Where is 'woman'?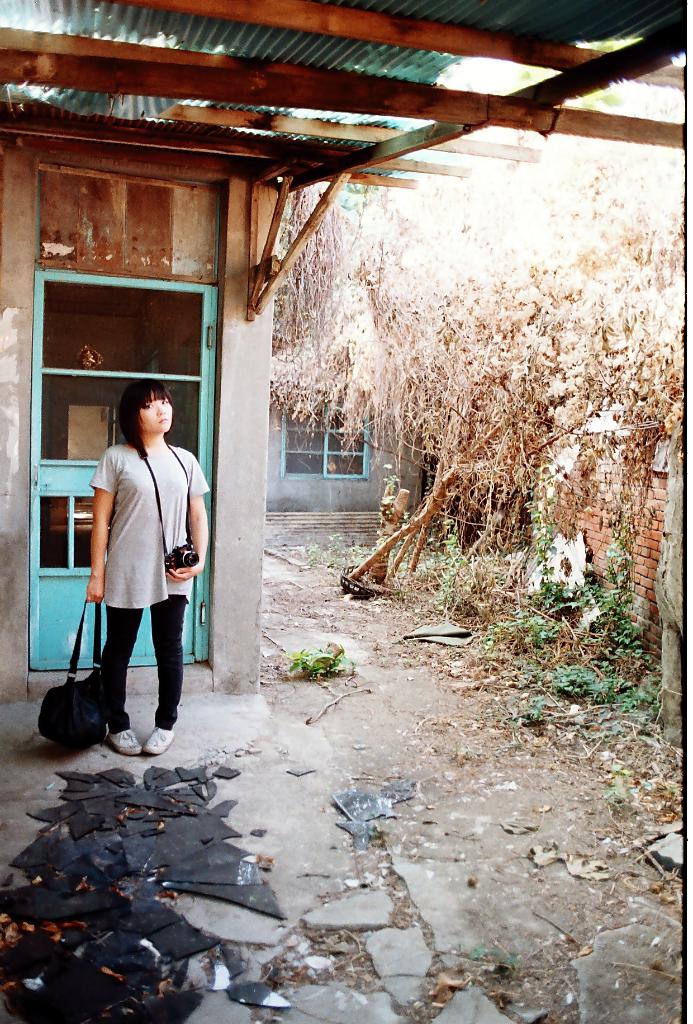
detection(95, 372, 207, 760).
